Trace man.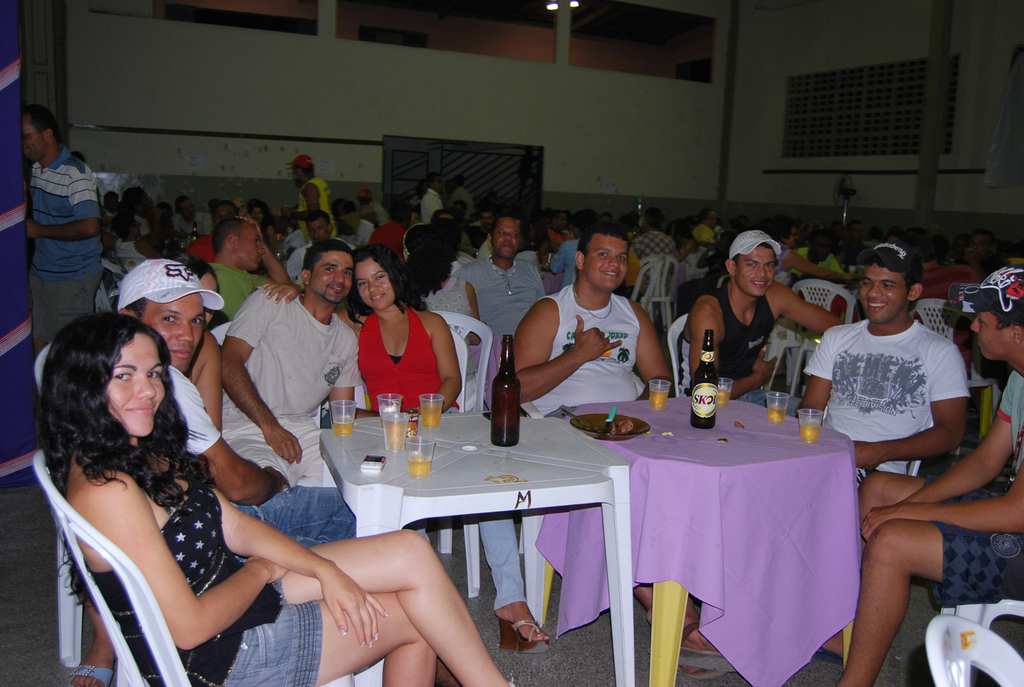
Traced to crop(453, 211, 547, 335).
